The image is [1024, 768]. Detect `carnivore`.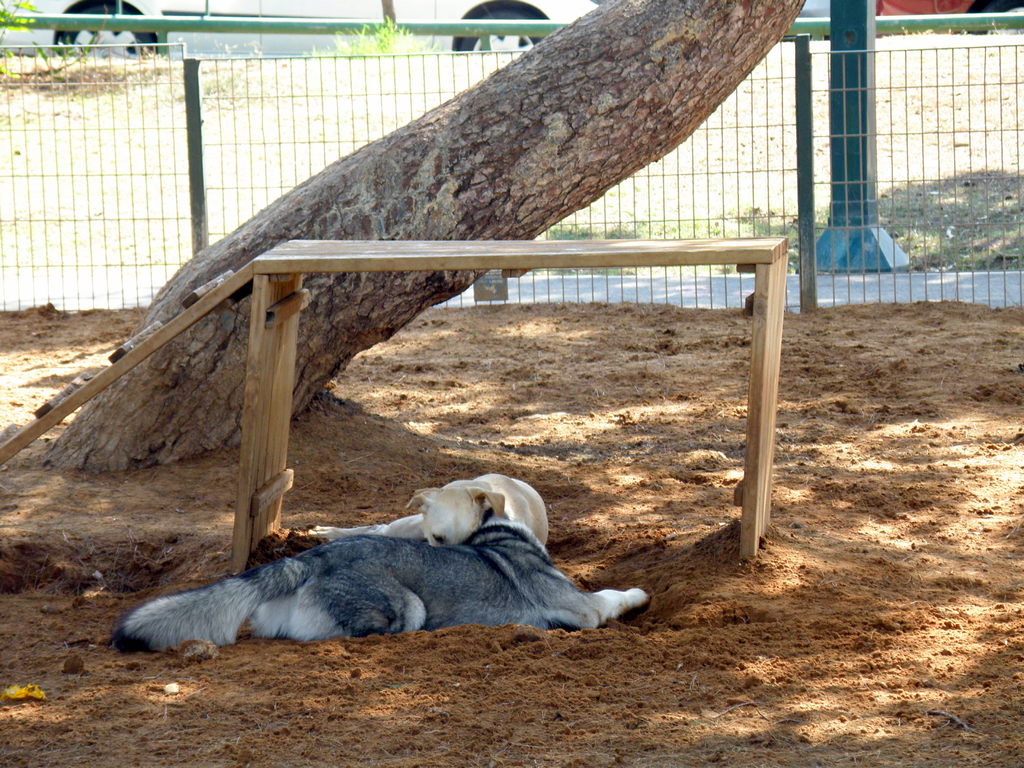
Detection: <region>292, 472, 566, 557</region>.
